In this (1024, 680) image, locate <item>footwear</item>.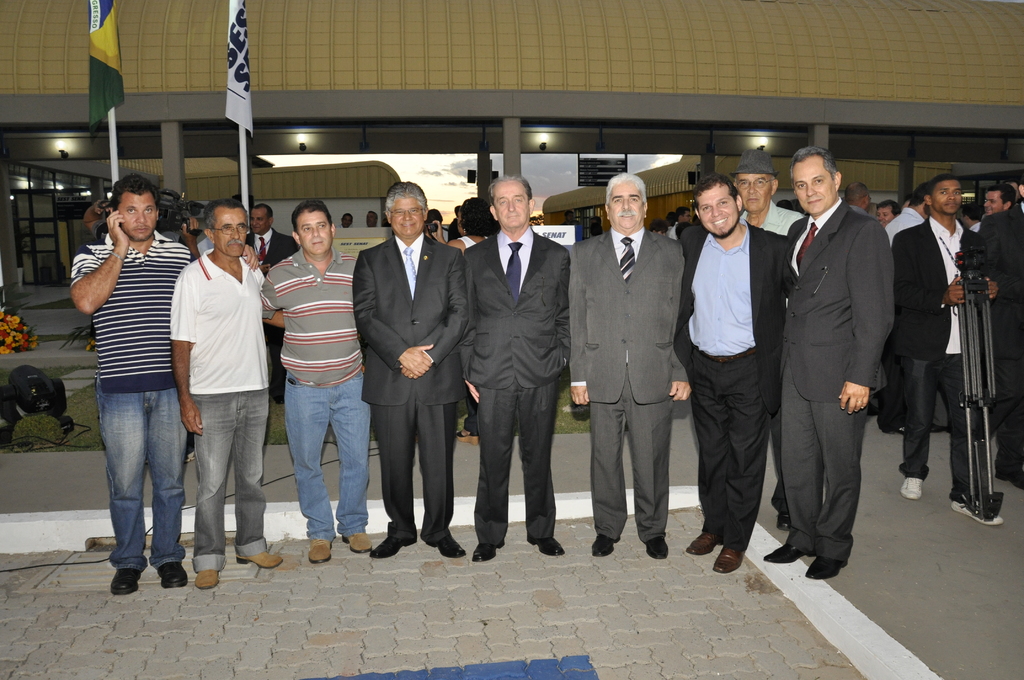
Bounding box: box(426, 533, 465, 554).
